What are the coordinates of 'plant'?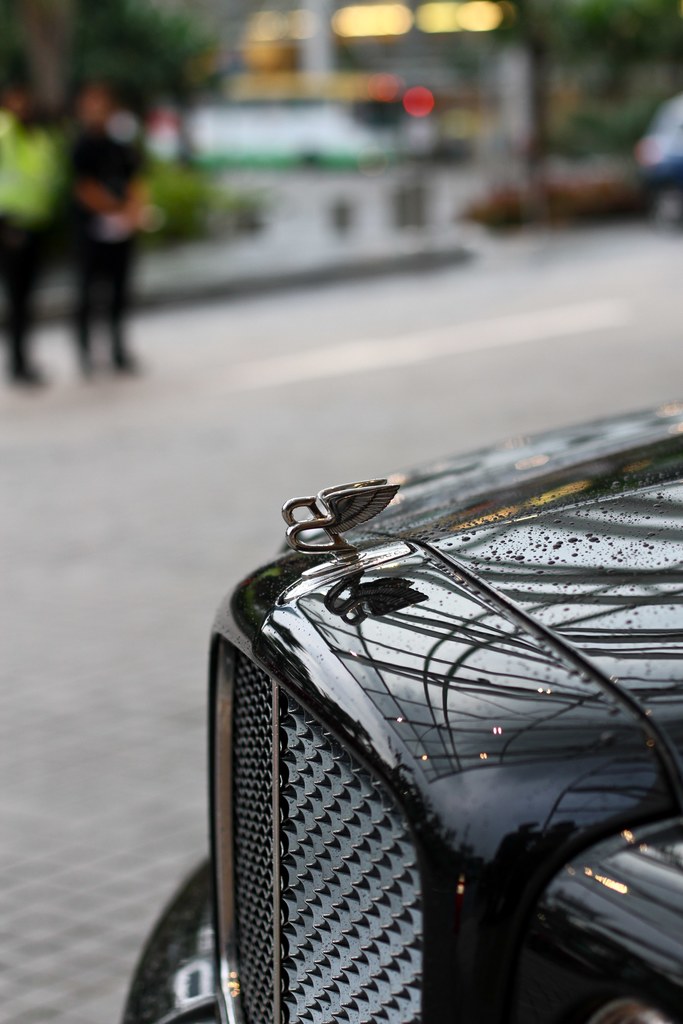
[left=148, top=170, right=213, bottom=256].
